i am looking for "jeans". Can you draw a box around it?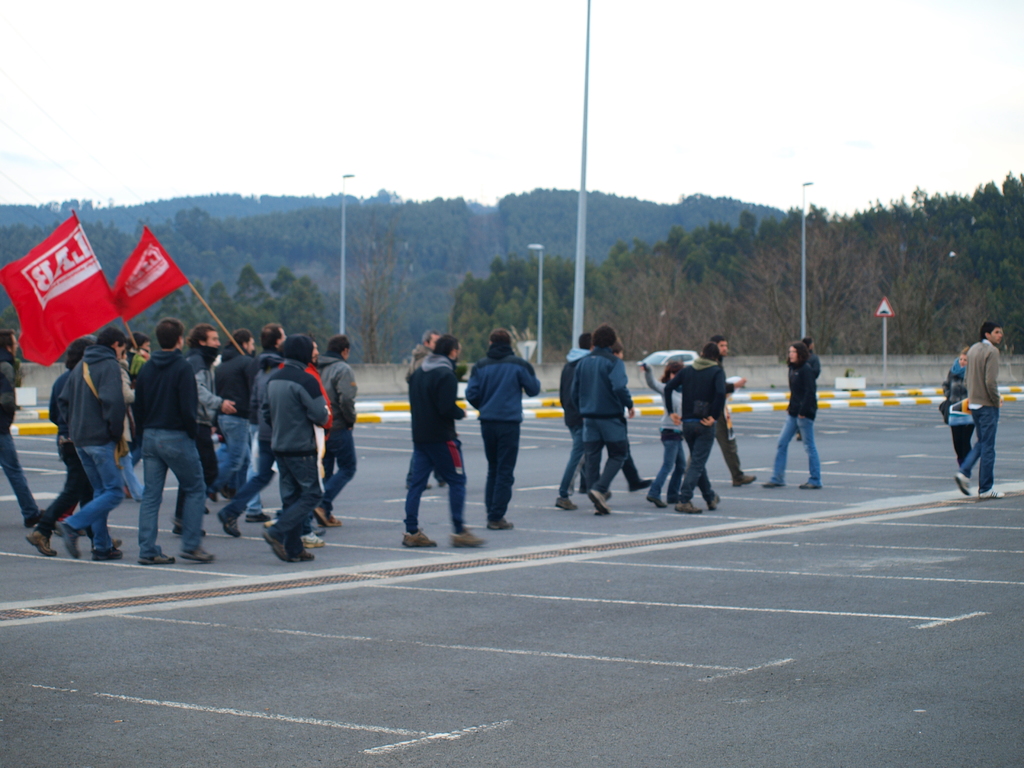
Sure, the bounding box is [319, 424, 355, 502].
